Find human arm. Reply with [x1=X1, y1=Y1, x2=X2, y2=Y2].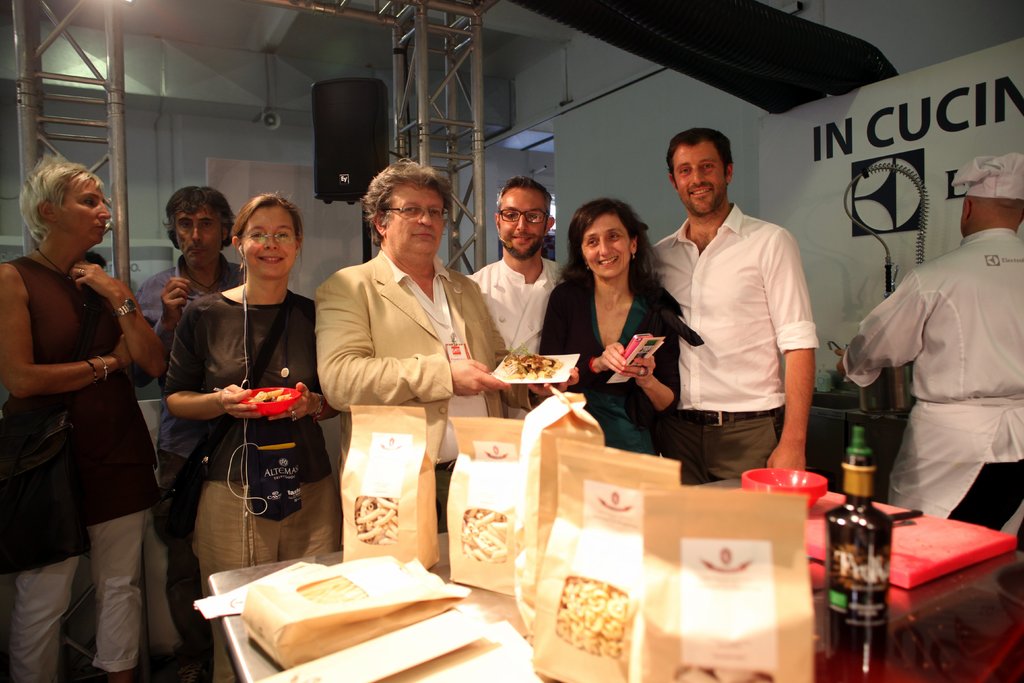
[x1=281, y1=311, x2=331, y2=425].
